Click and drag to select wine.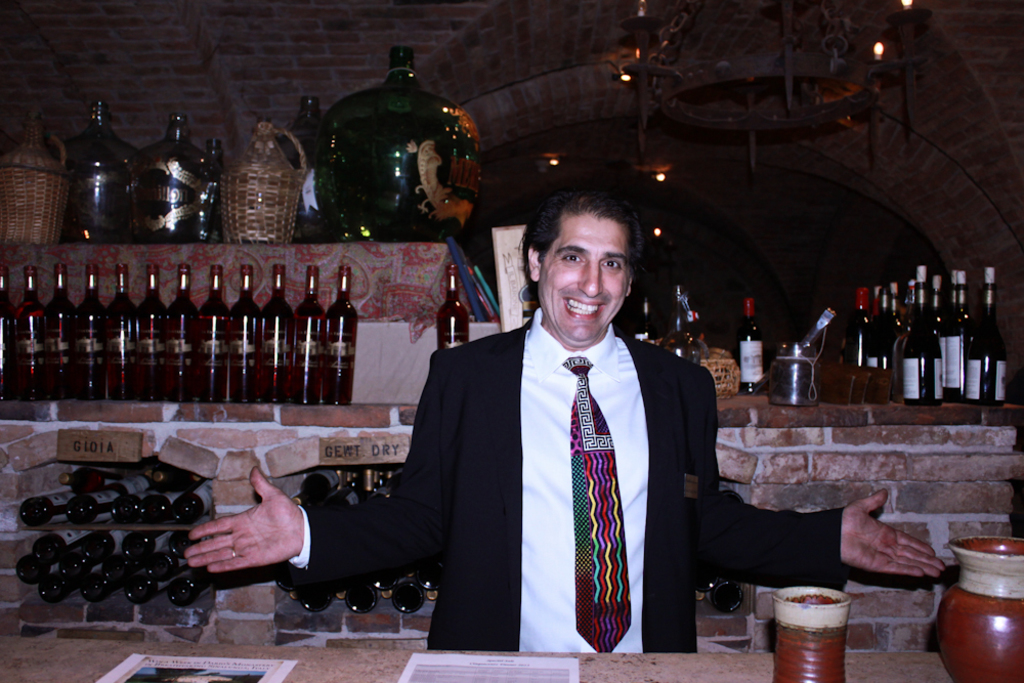
Selection: bbox=[324, 271, 359, 405].
